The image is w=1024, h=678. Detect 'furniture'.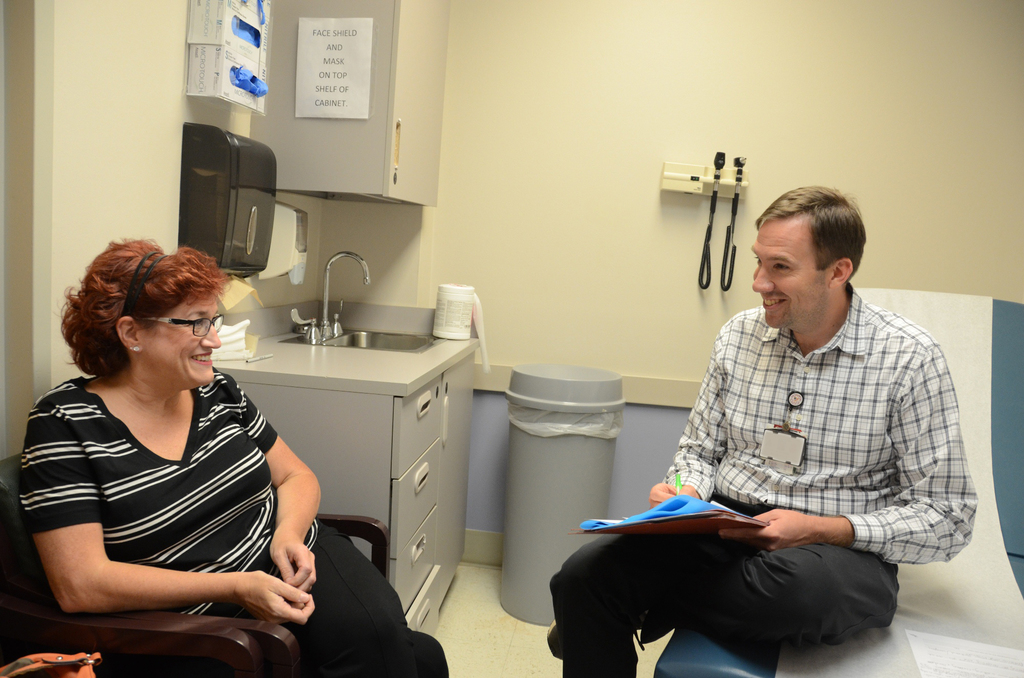
Detection: 248,0,452,207.
